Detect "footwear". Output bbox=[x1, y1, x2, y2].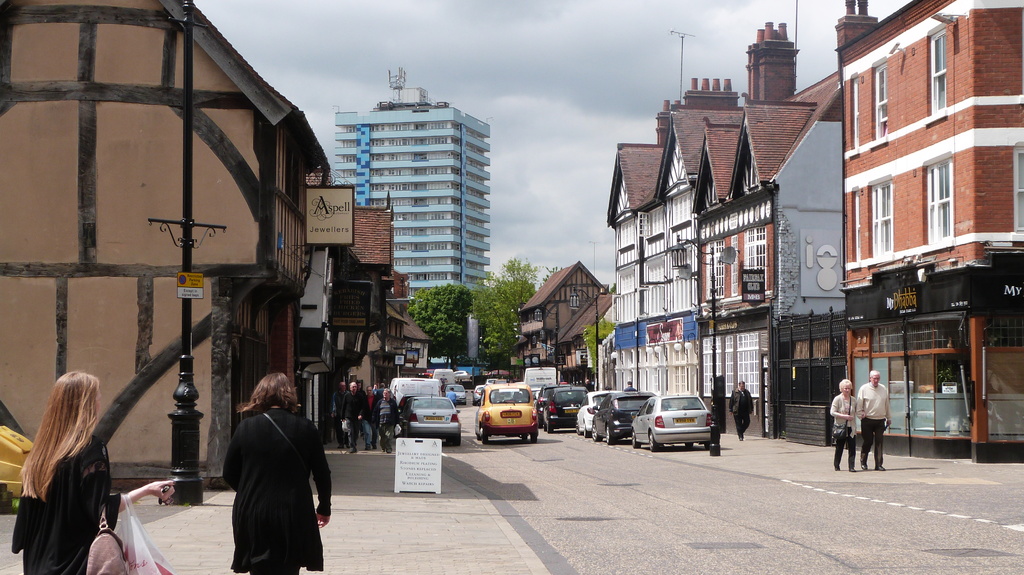
bbox=[833, 464, 843, 474].
